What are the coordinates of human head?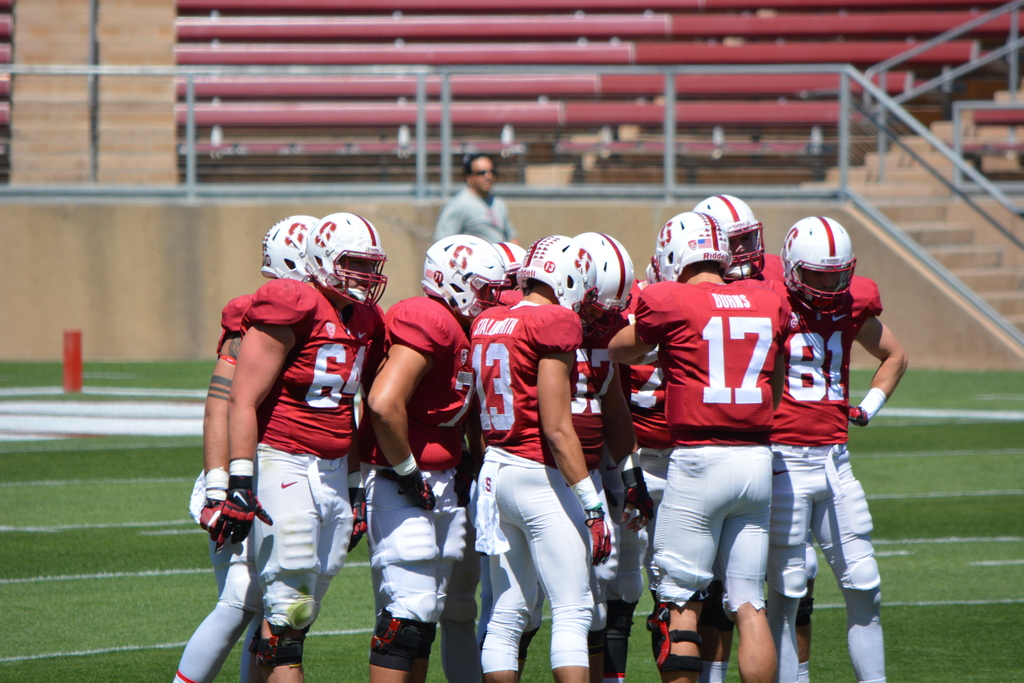
x1=256, y1=215, x2=319, y2=286.
